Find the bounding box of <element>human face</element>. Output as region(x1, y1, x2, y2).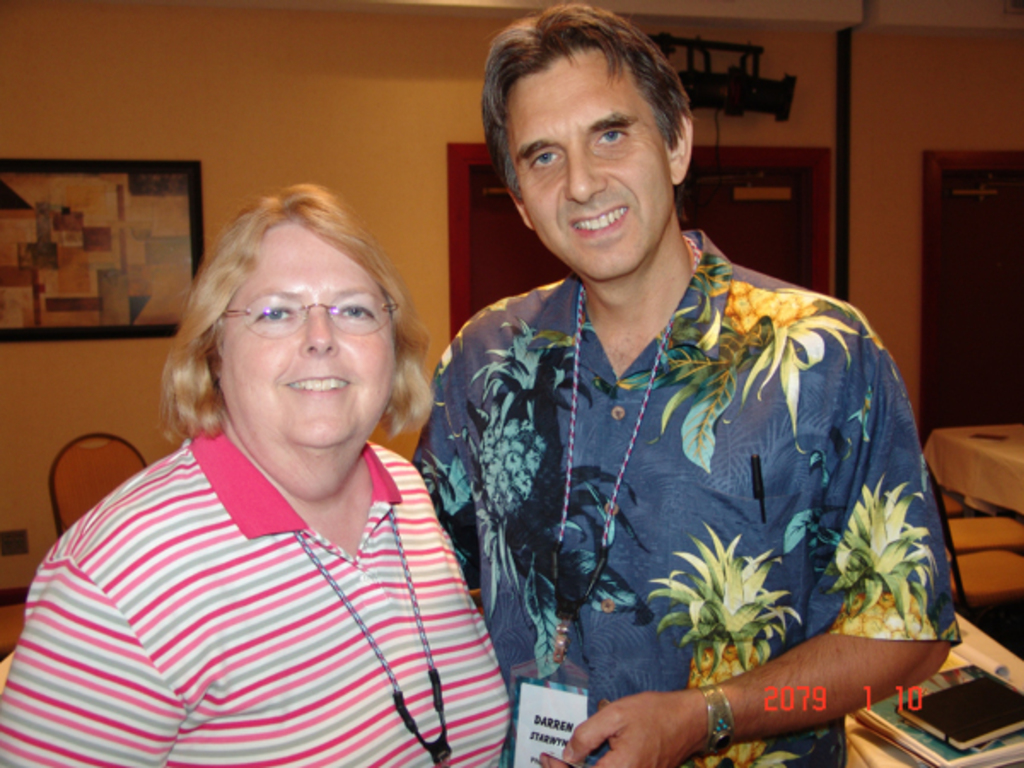
region(510, 46, 674, 285).
